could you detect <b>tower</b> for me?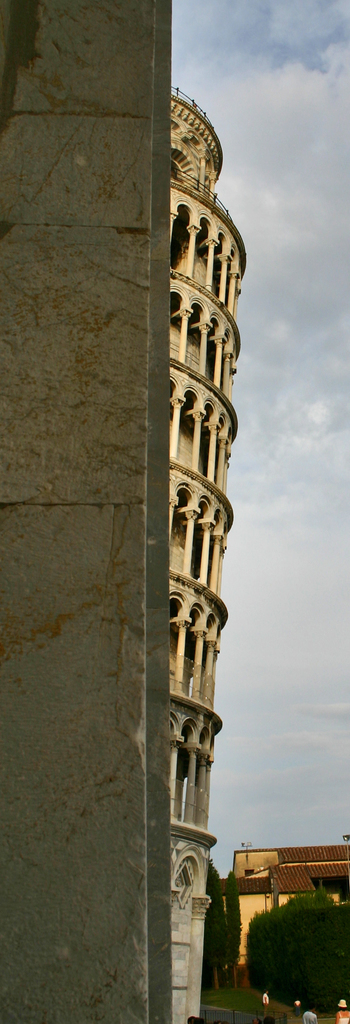
Detection result: 169:83:249:1023.
